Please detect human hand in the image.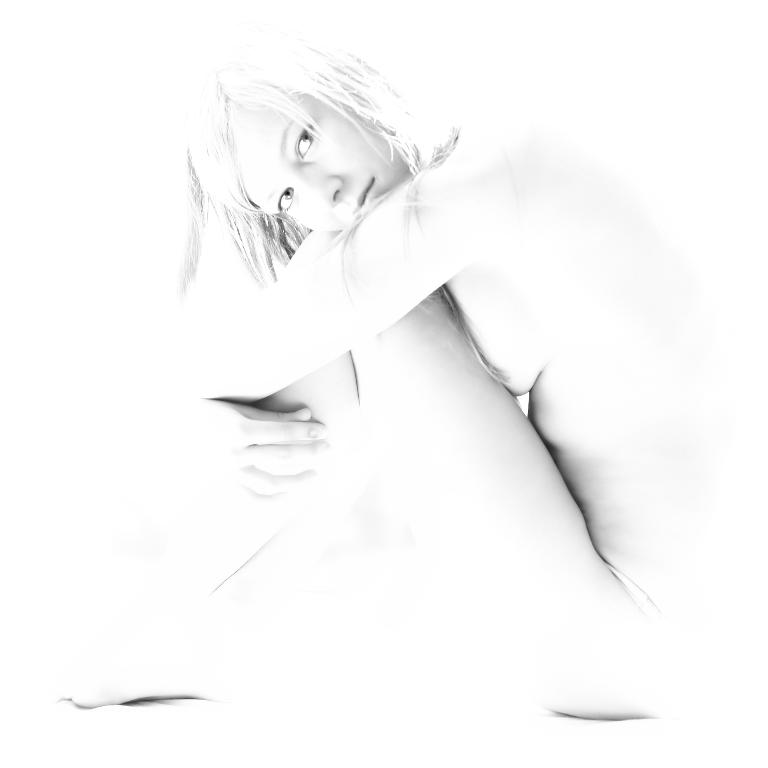
box(195, 396, 329, 504).
